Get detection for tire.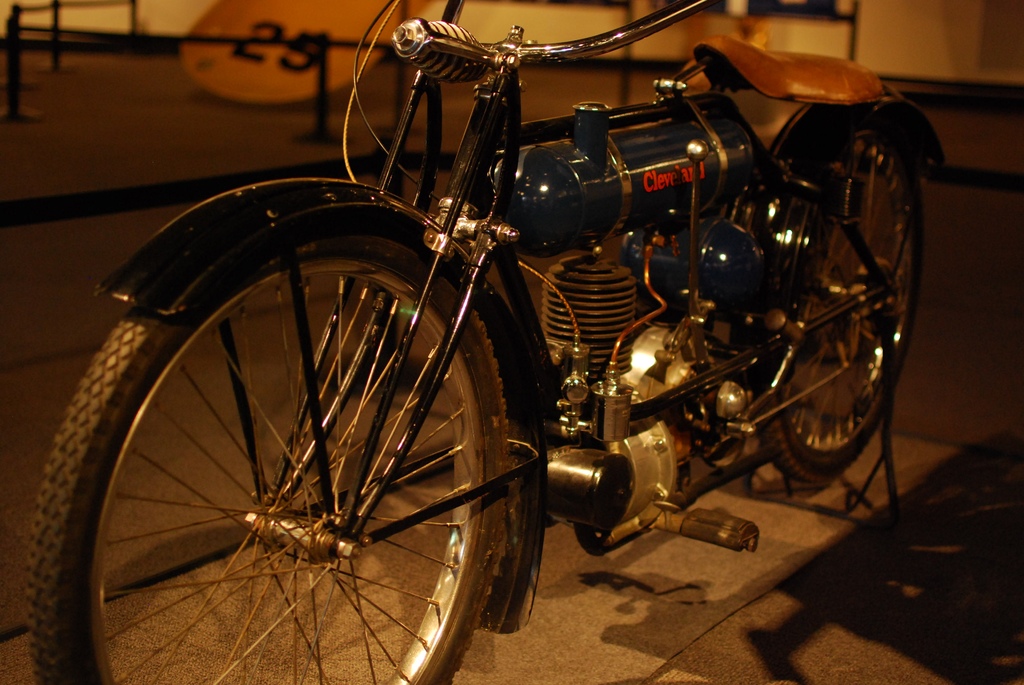
Detection: select_region(84, 214, 520, 684).
